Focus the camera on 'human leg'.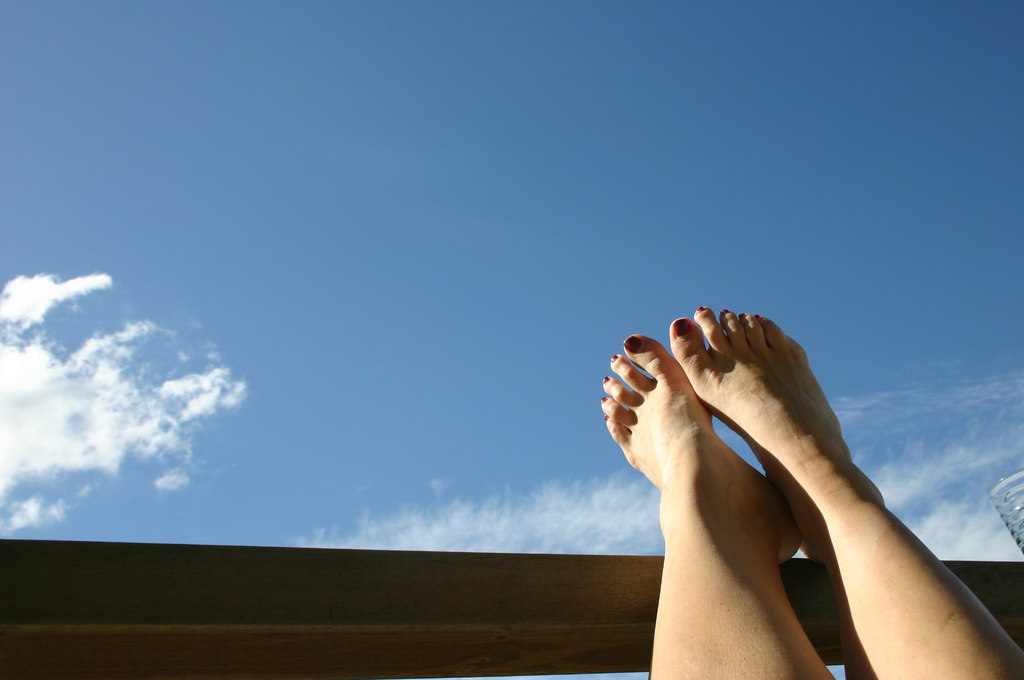
Focus region: {"left": 595, "top": 304, "right": 1020, "bottom": 679}.
